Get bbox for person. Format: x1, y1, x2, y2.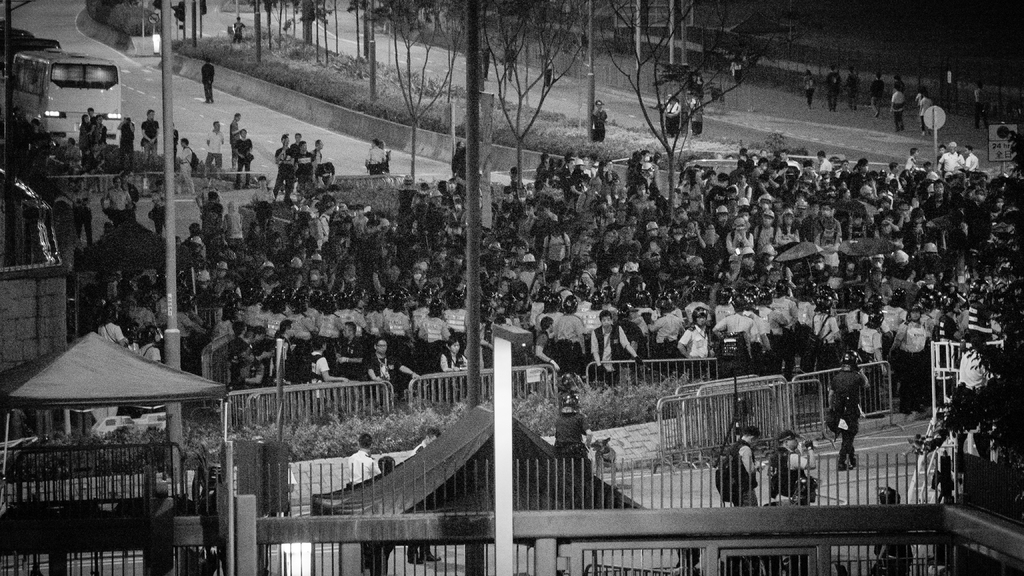
689, 95, 706, 132.
